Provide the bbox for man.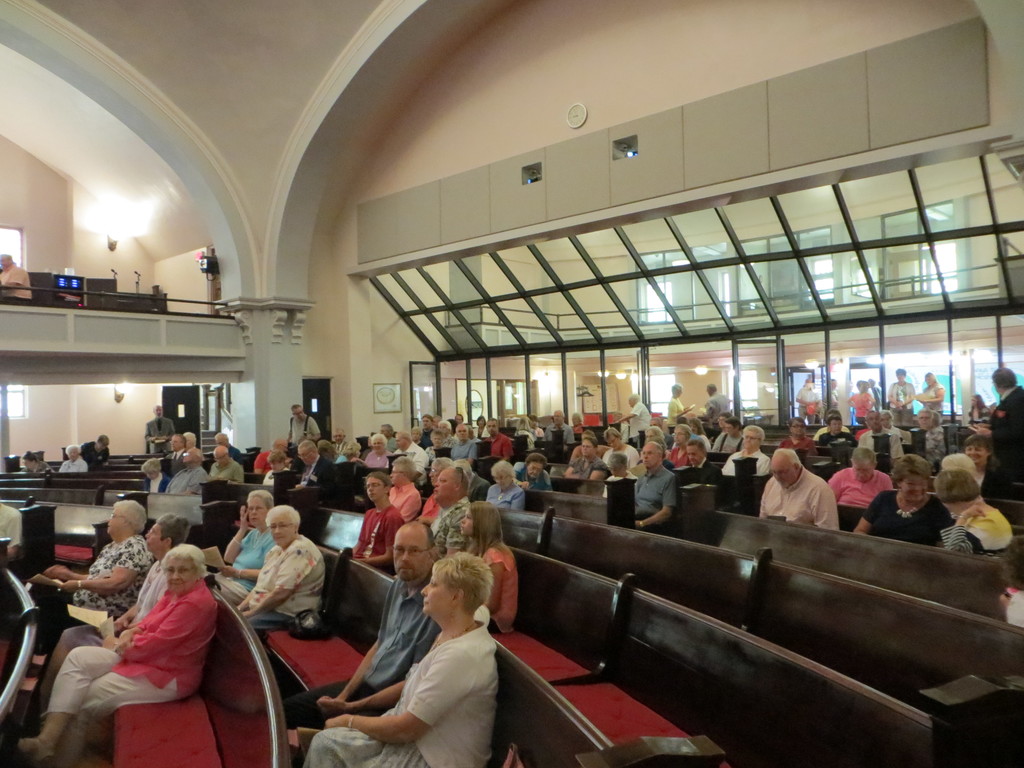
l=676, t=437, r=721, b=487.
